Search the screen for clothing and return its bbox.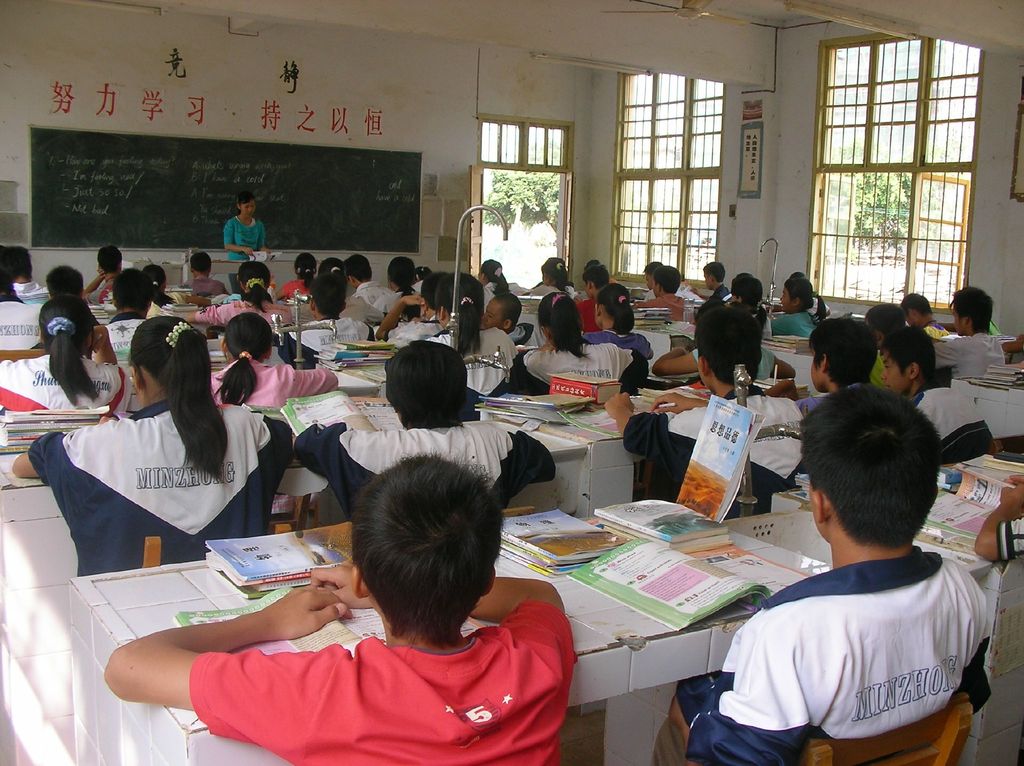
Found: (left=15, top=281, right=51, bottom=309).
